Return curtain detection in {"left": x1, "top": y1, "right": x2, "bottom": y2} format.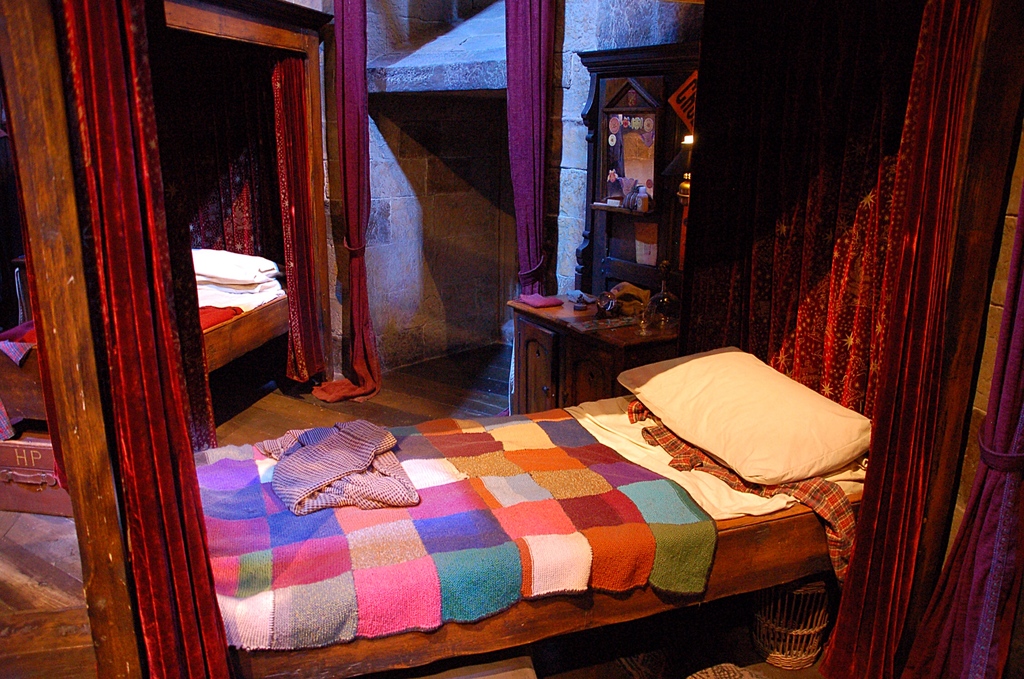
{"left": 493, "top": 0, "right": 564, "bottom": 302}.
